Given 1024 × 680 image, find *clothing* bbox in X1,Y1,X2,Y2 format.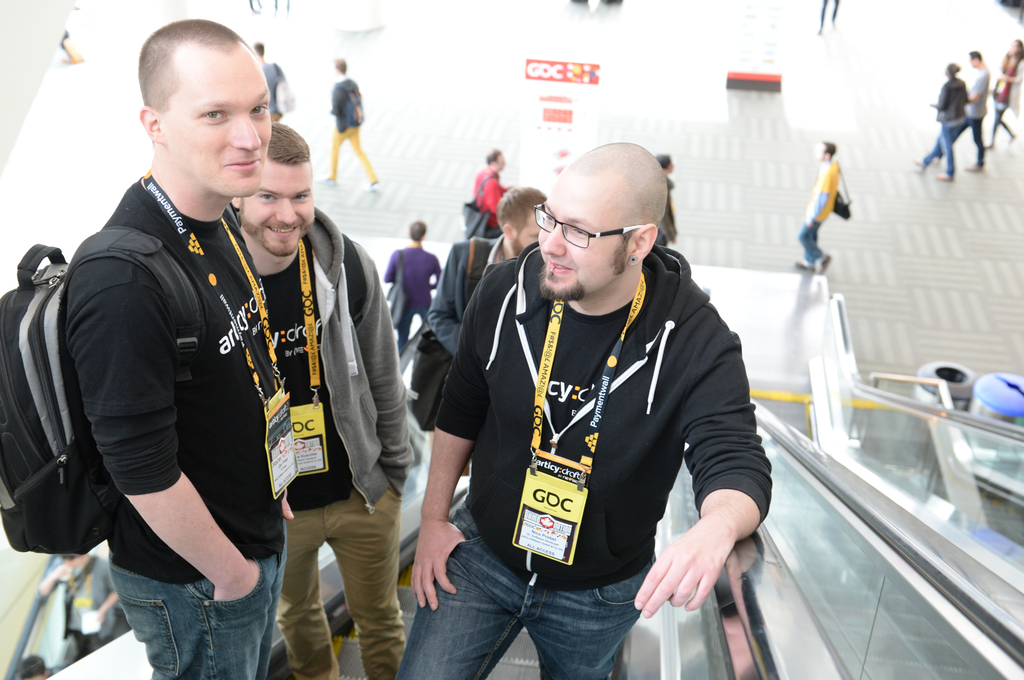
464,166,510,237.
